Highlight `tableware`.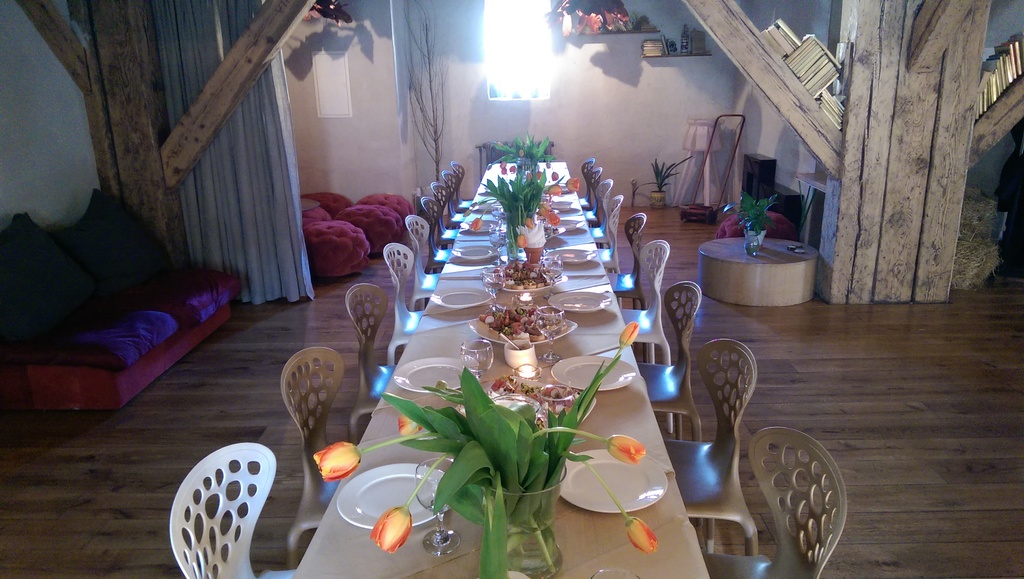
Highlighted region: <box>504,338,533,366</box>.
